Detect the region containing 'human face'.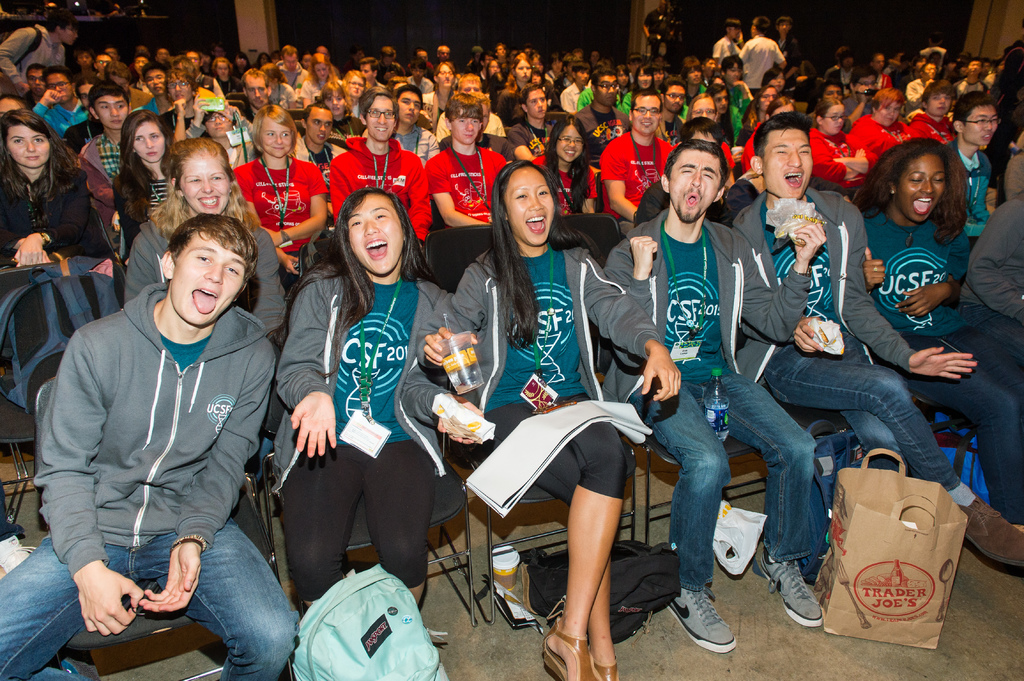
region(557, 129, 582, 161).
